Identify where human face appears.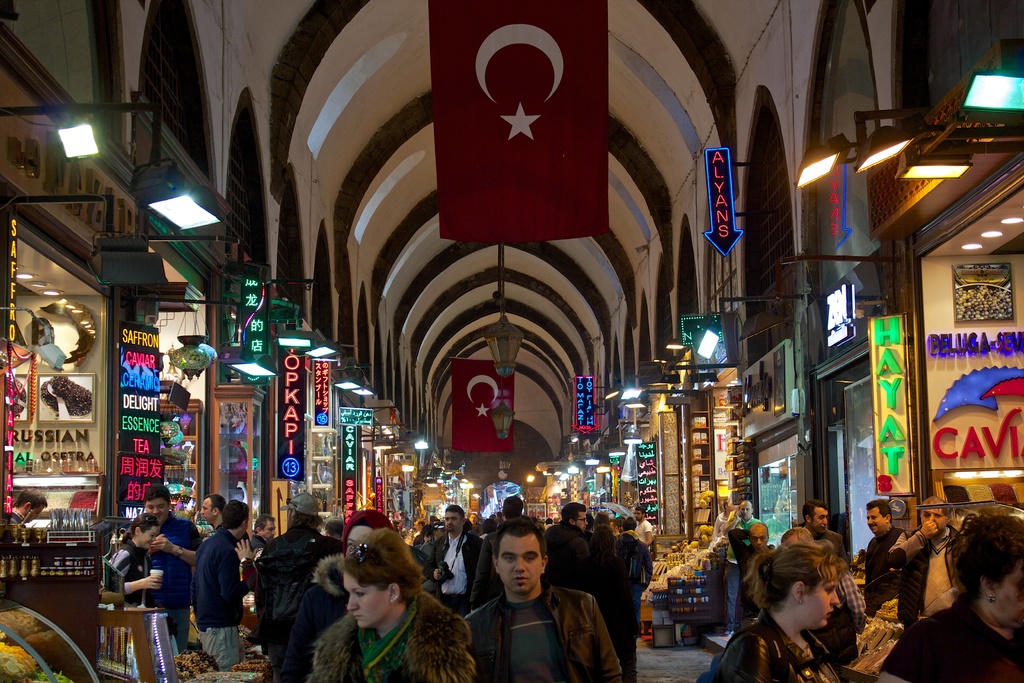
Appears at (803, 583, 840, 629).
